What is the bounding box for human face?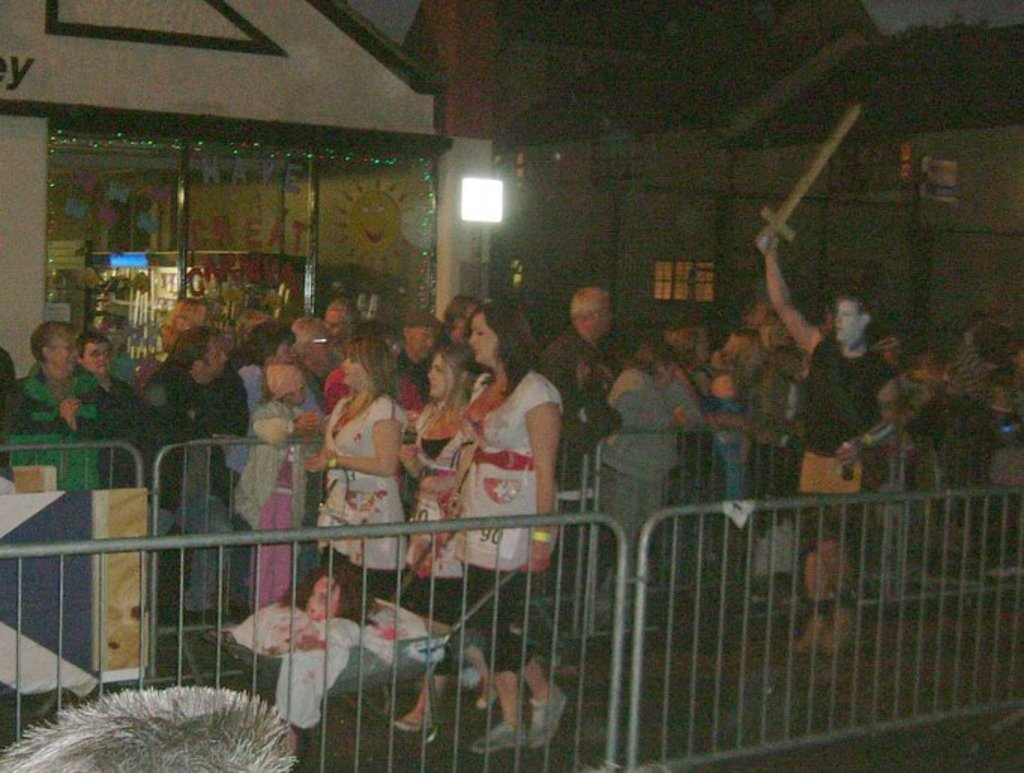
(left=330, top=312, right=345, bottom=339).
